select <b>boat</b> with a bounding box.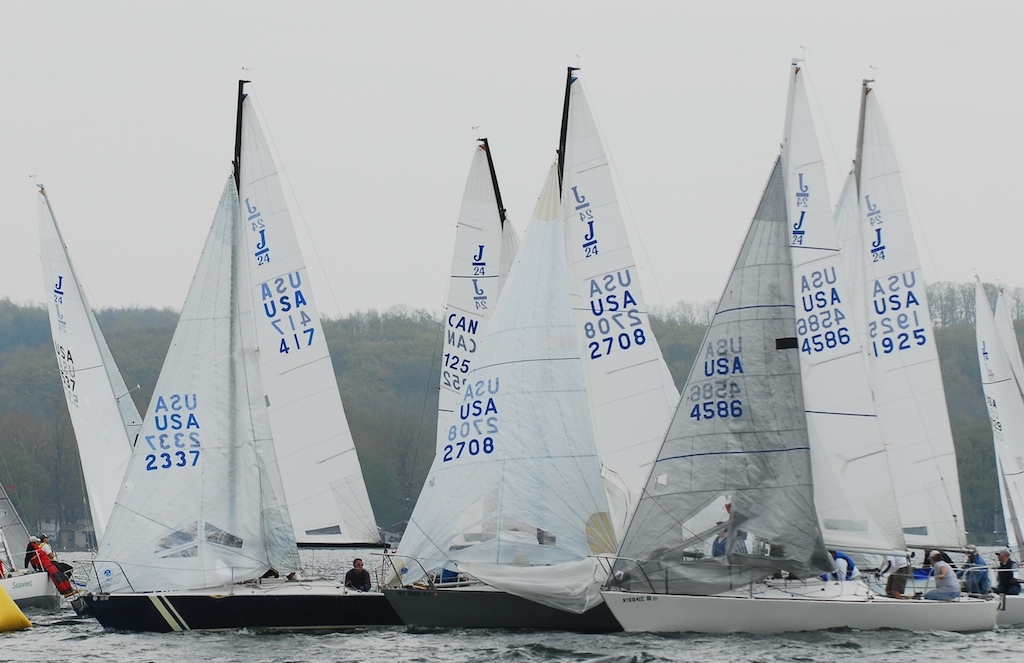
<bbox>51, 15, 947, 639</bbox>.
